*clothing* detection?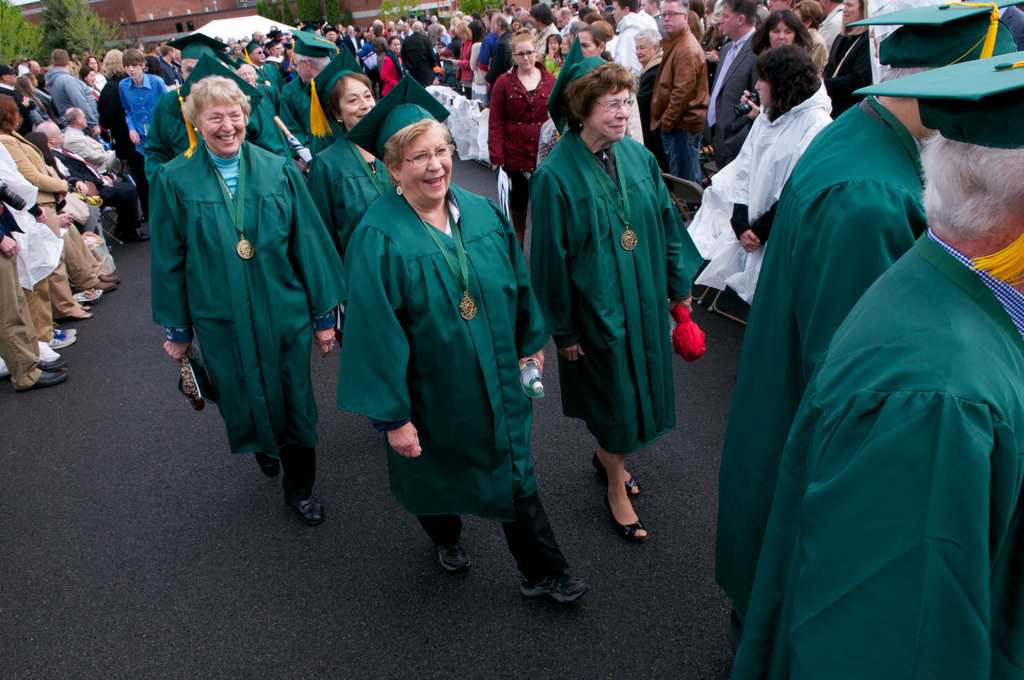
bbox=[49, 71, 101, 122]
